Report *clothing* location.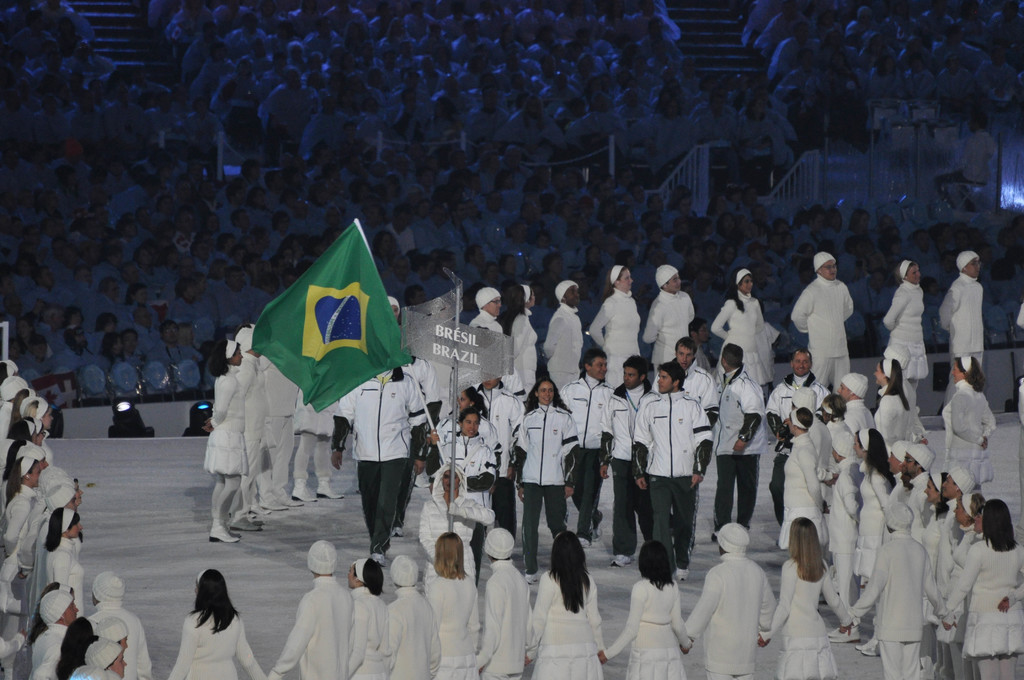
Report: region(707, 288, 780, 382).
